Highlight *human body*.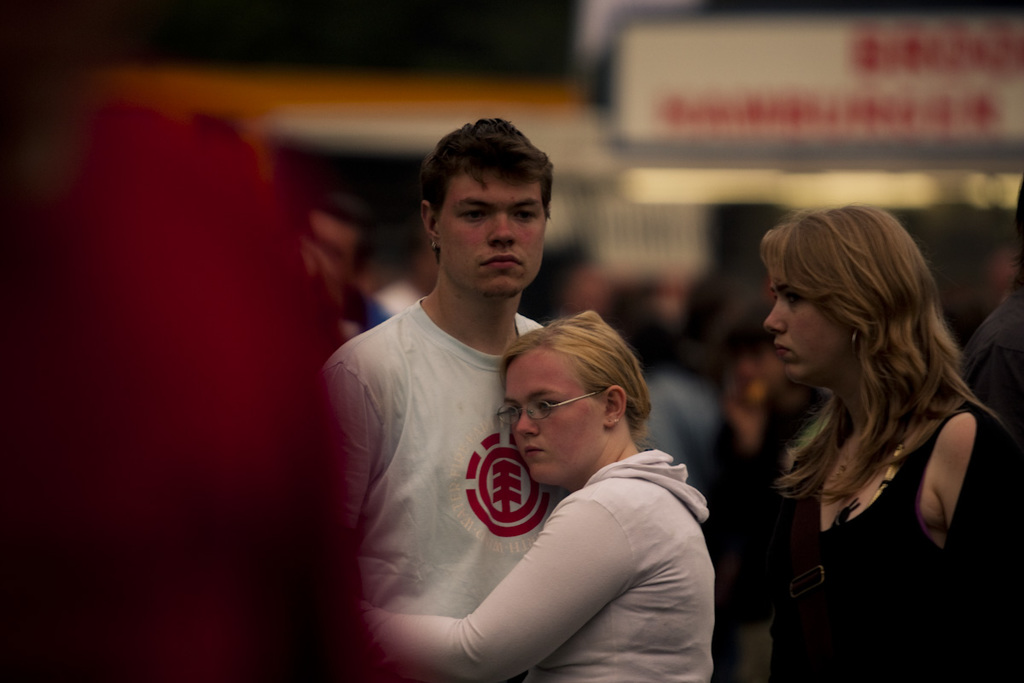
Highlighted region: (314, 120, 540, 618).
